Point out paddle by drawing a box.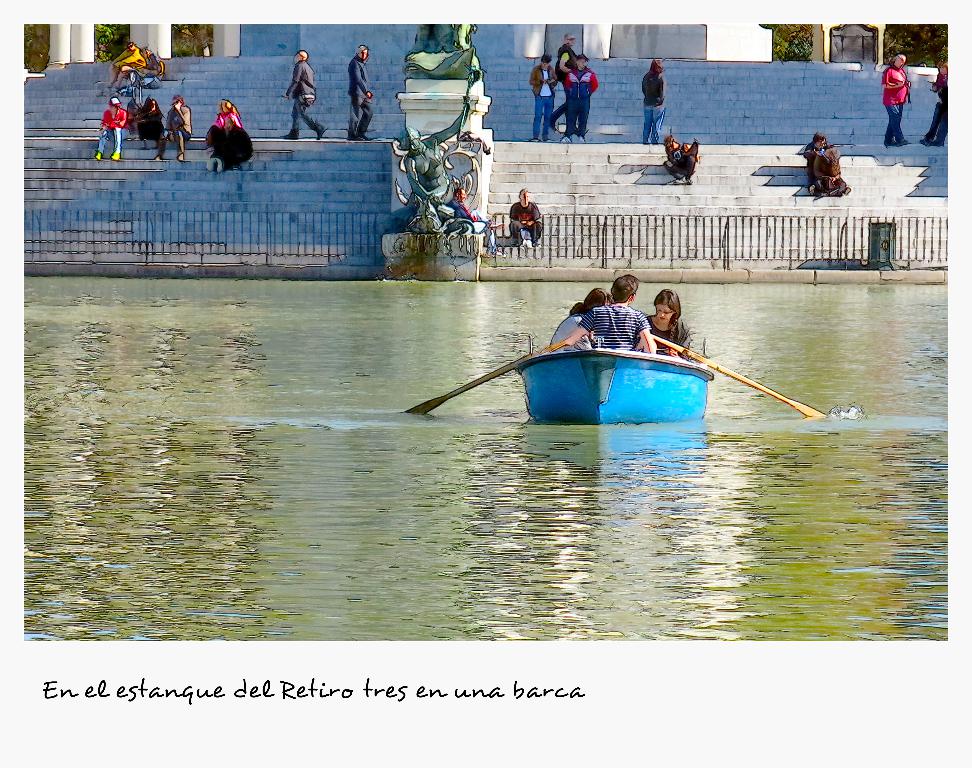
[402, 342, 561, 417].
